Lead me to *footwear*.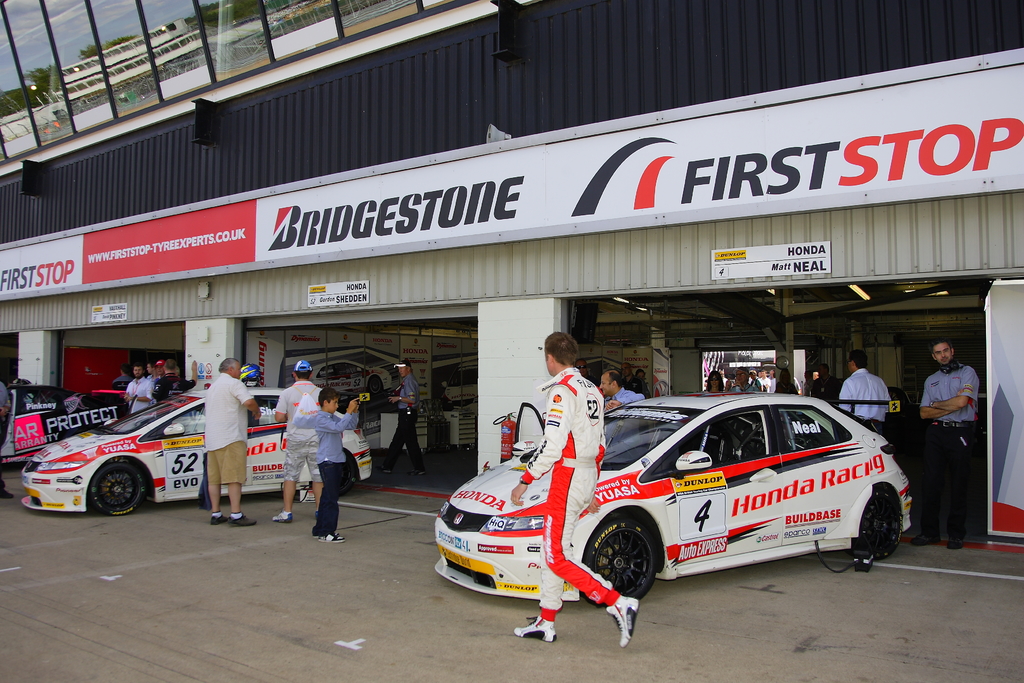
Lead to Rect(210, 516, 224, 528).
